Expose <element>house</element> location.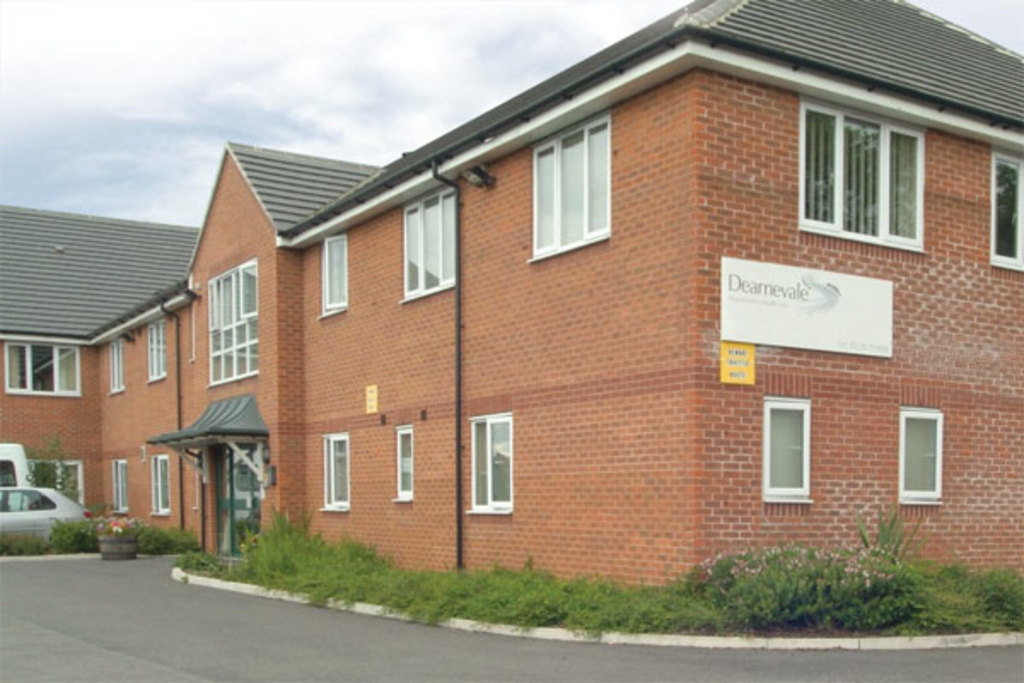
Exposed at region(0, 0, 1022, 596).
